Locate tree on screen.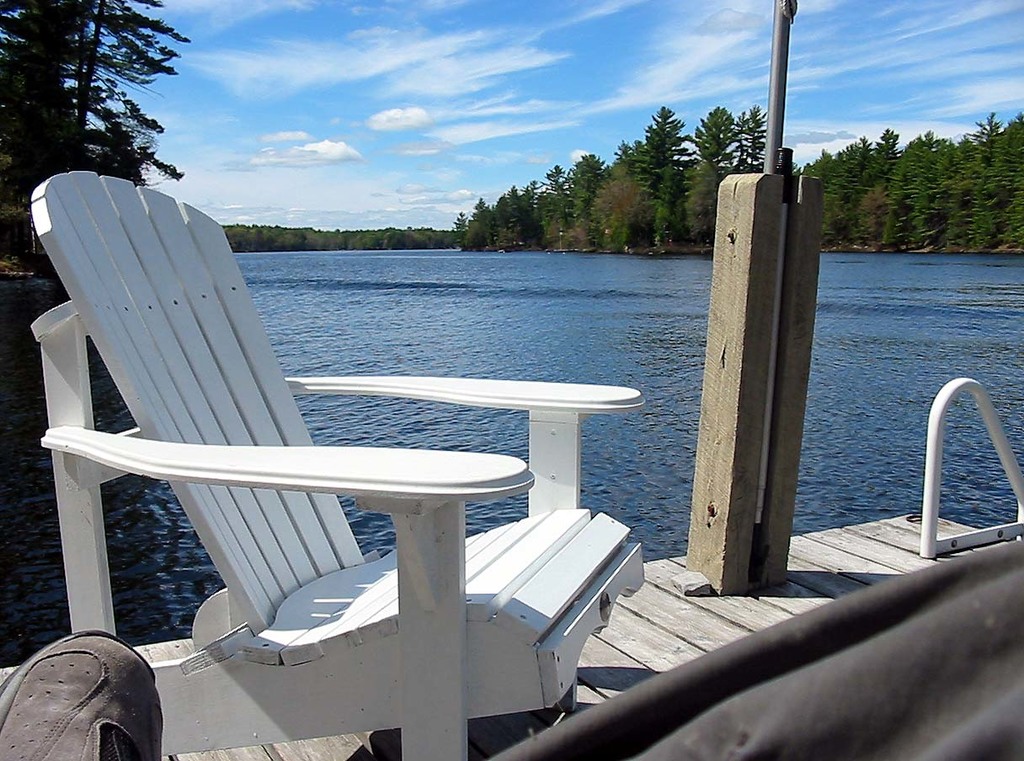
On screen at 0/0/189/279.
